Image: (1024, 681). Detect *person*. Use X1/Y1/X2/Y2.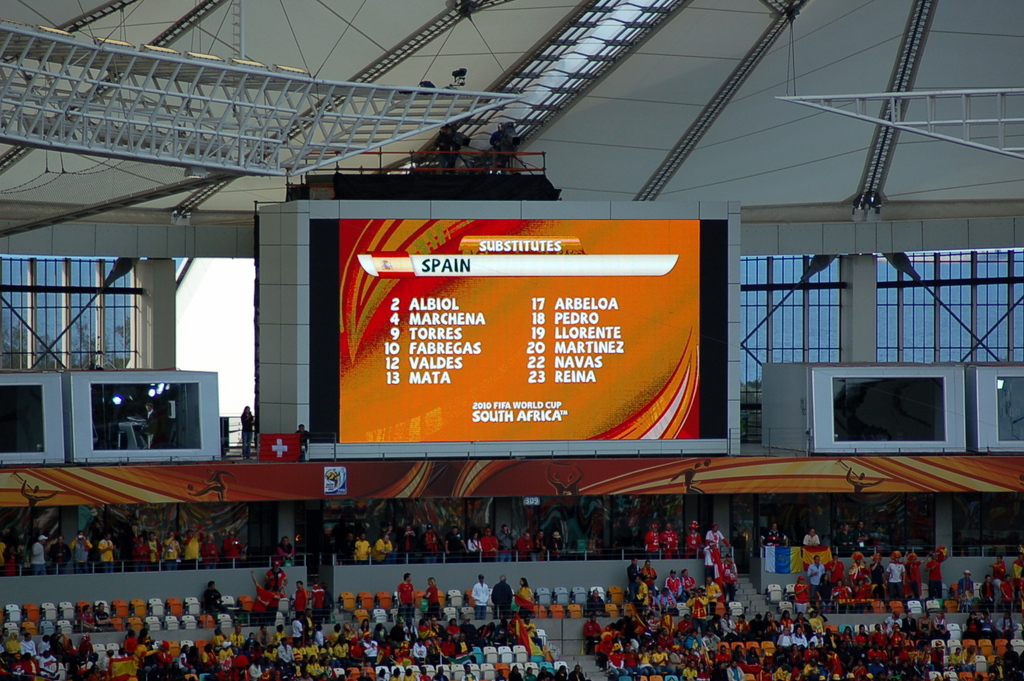
955/546/1023/609.
